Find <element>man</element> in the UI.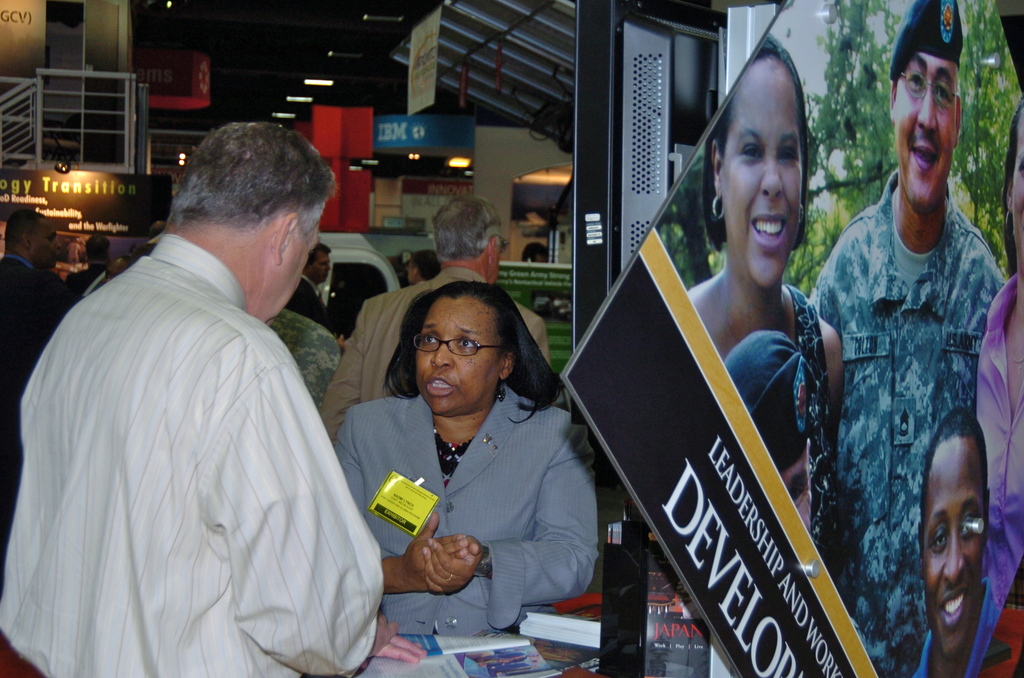
UI element at l=3, t=118, r=384, b=677.
